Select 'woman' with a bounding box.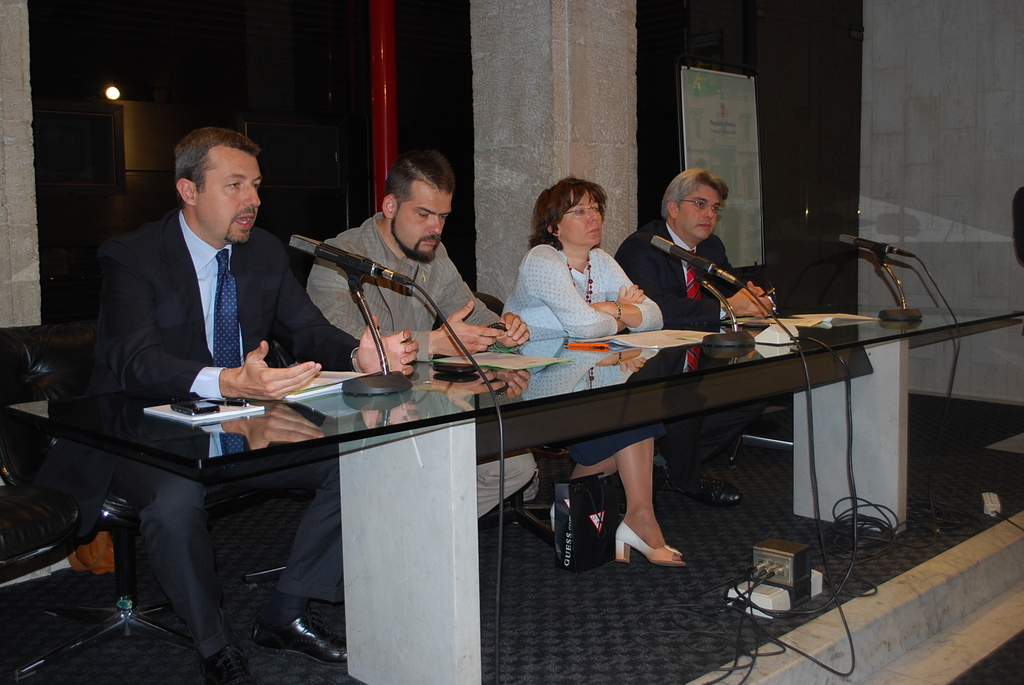
locate(498, 175, 685, 566).
